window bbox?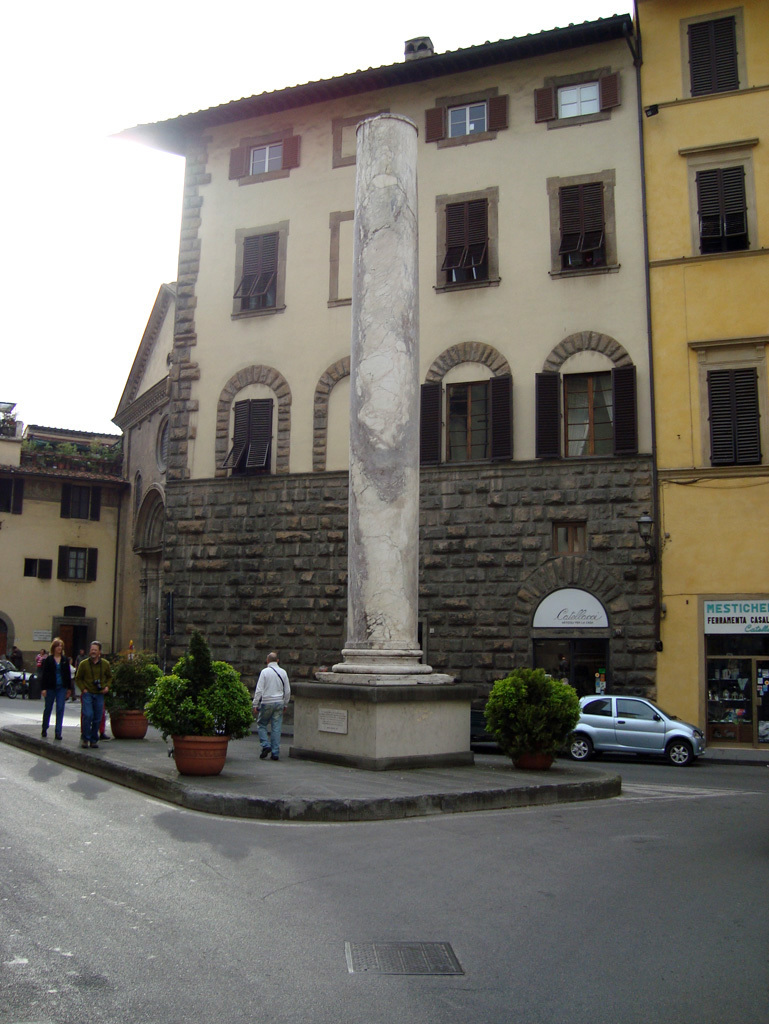
{"x1": 582, "y1": 696, "x2": 613, "y2": 714}
